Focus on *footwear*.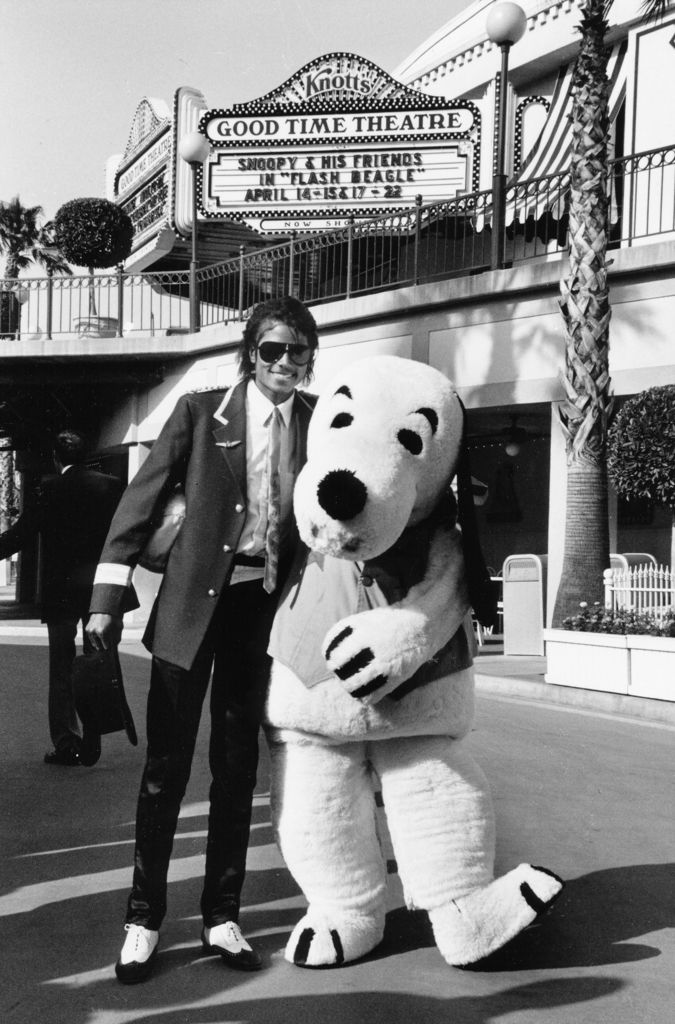
Focused at locate(419, 865, 571, 970).
